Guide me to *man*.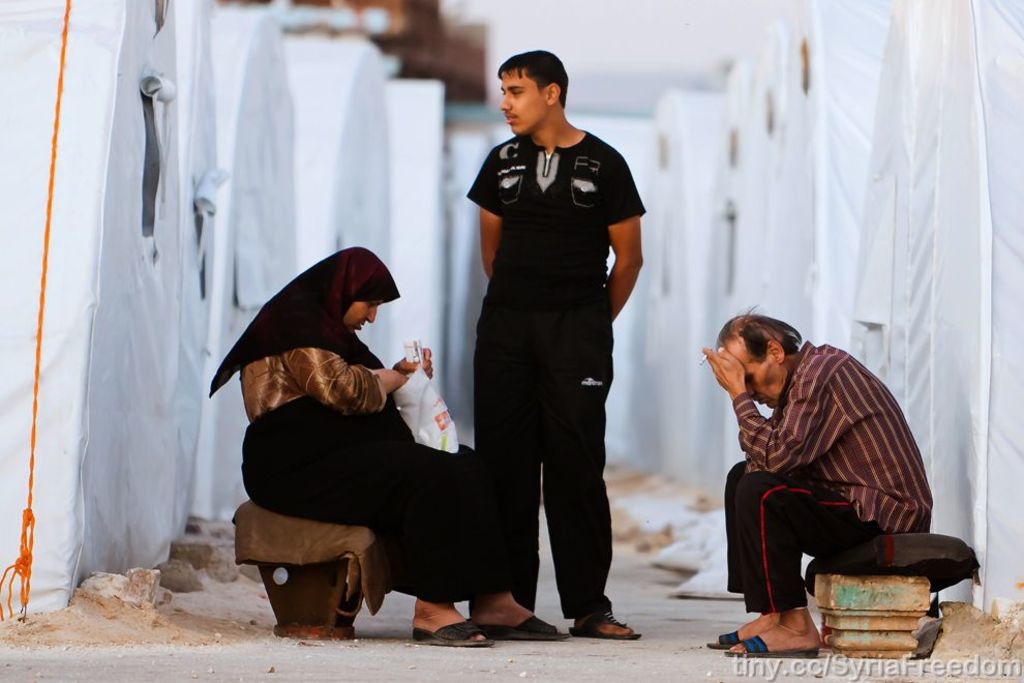
Guidance: [464,51,644,643].
